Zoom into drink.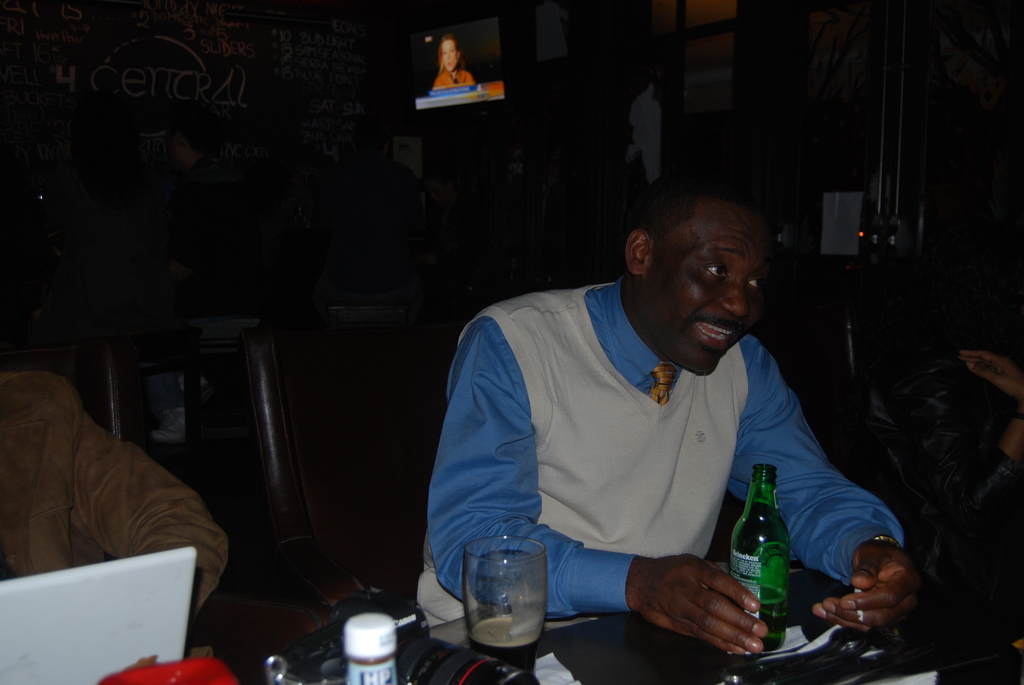
Zoom target: pyautogui.locateOnScreen(455, 533, 560, 648).
